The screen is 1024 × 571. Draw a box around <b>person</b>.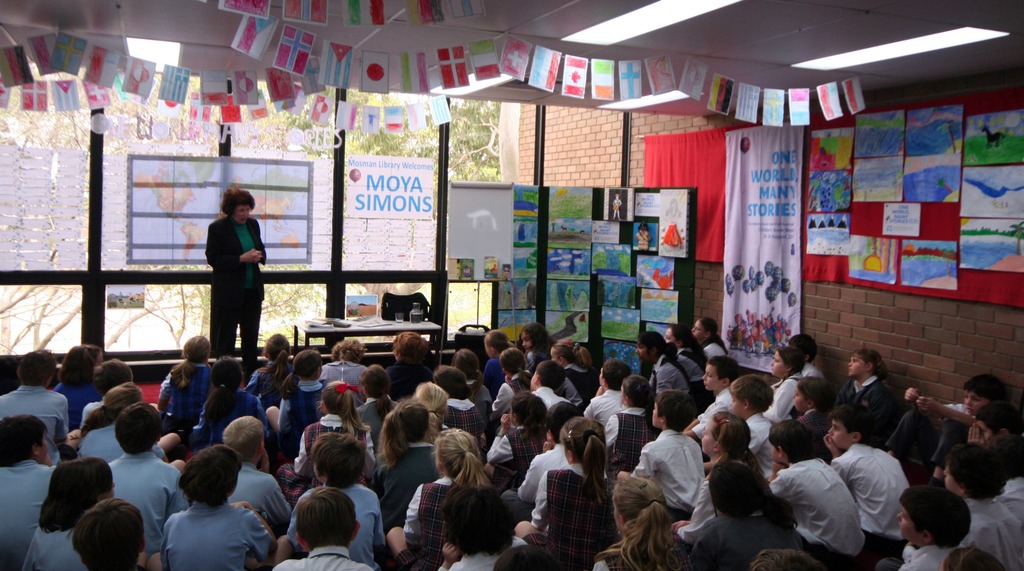
box=[218, 408, 296, 534].
